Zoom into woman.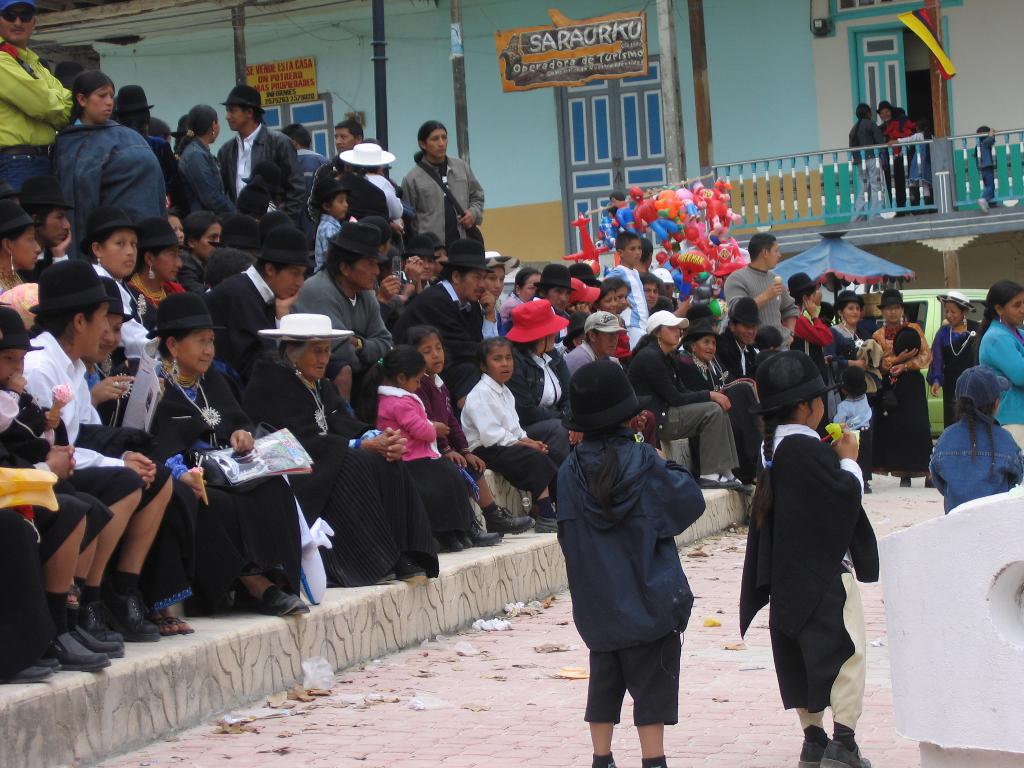
Zoom target: x1=49 y1=77 x2=169 y2=238.
